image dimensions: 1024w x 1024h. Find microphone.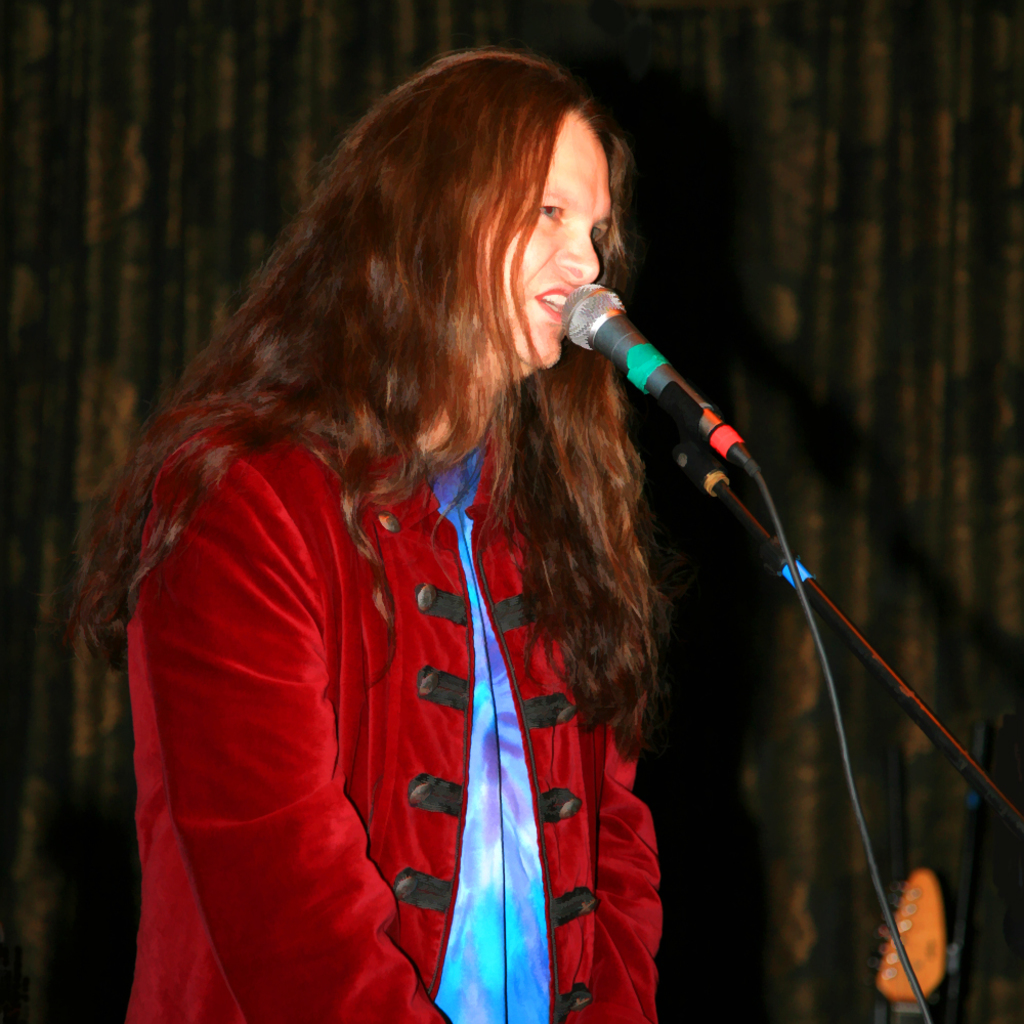
<box>544,279,779,505</box>.
